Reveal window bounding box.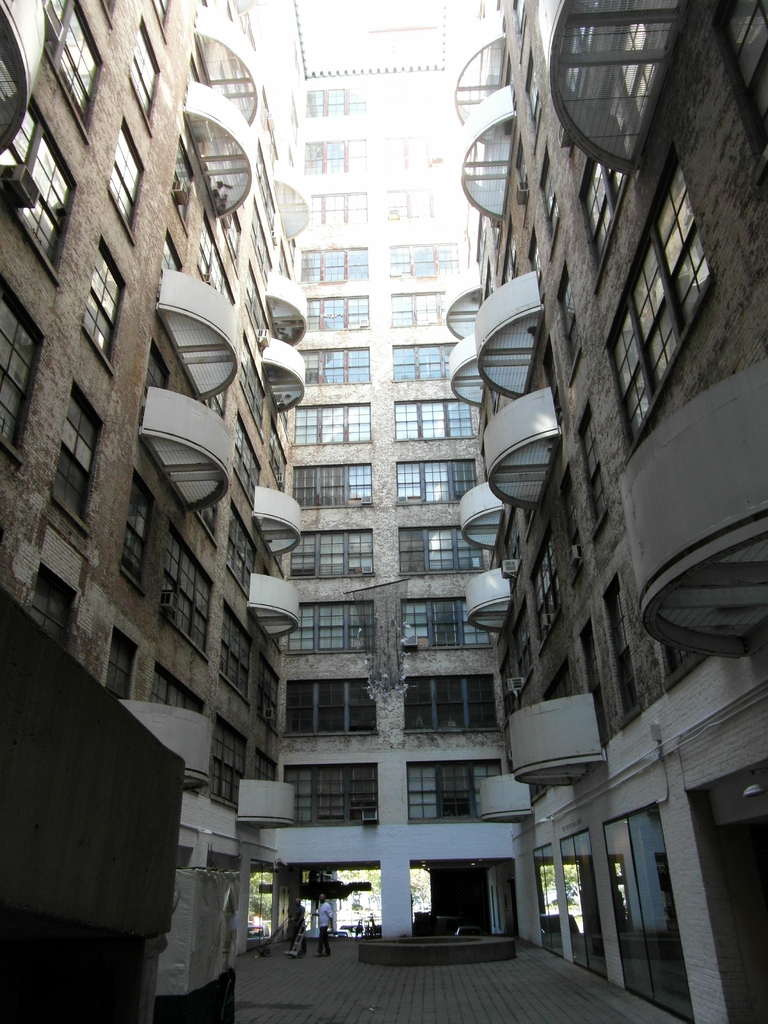
Revealed: rect(240, 340, 271, 440).
